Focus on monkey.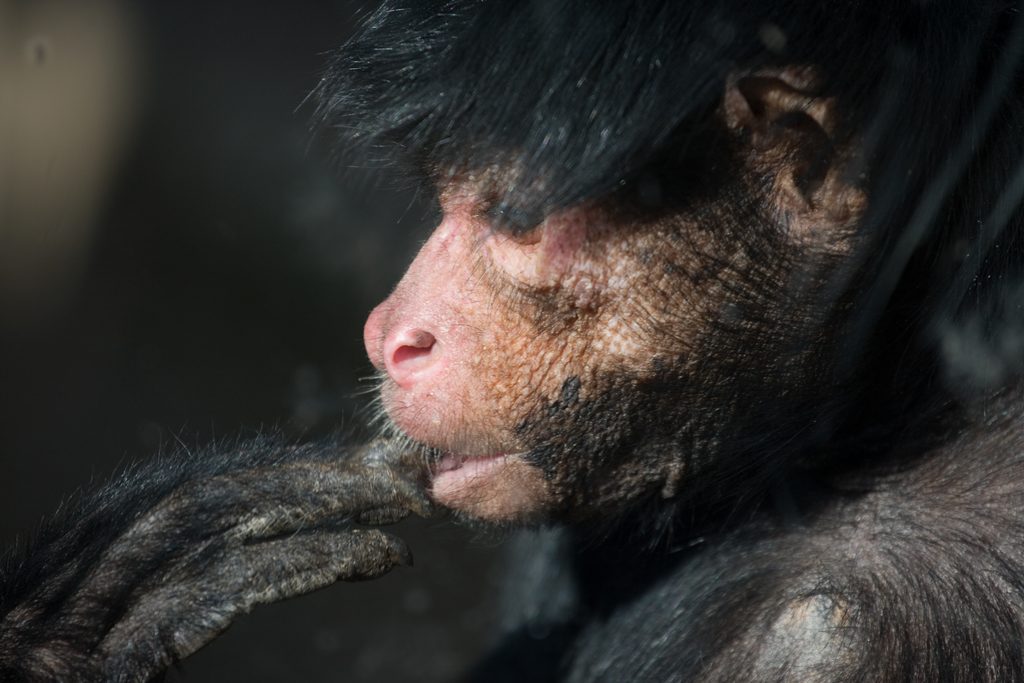
Focused at bbox(65, 32, 1023, 675).
